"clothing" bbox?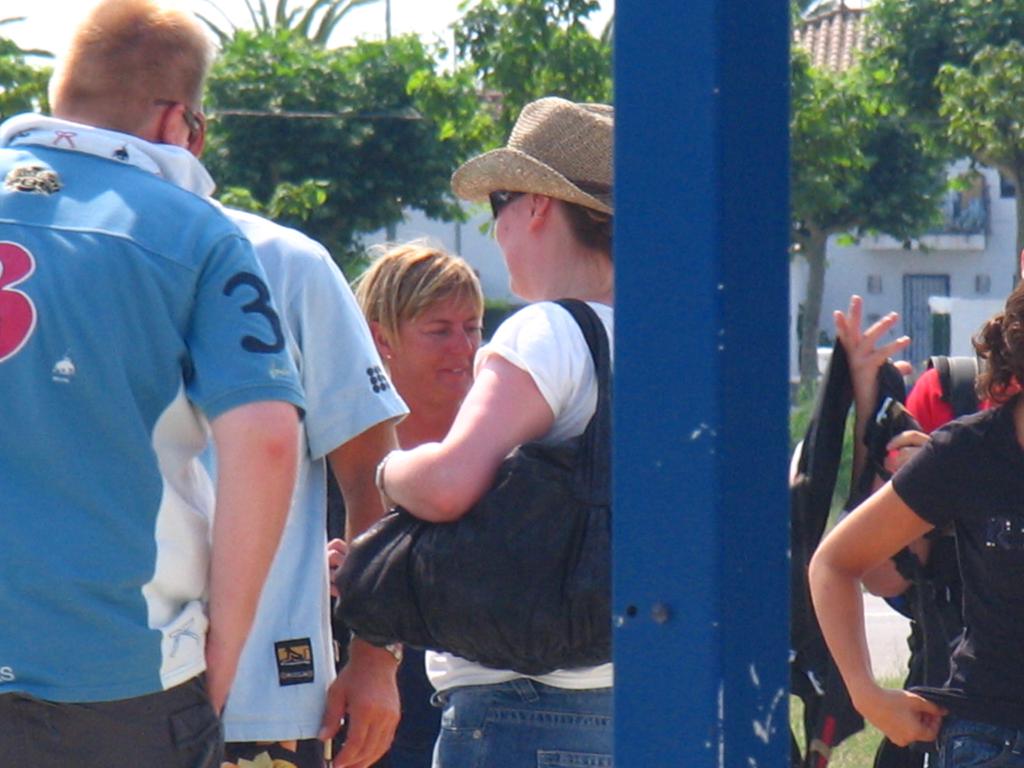
890/383/1023/767
